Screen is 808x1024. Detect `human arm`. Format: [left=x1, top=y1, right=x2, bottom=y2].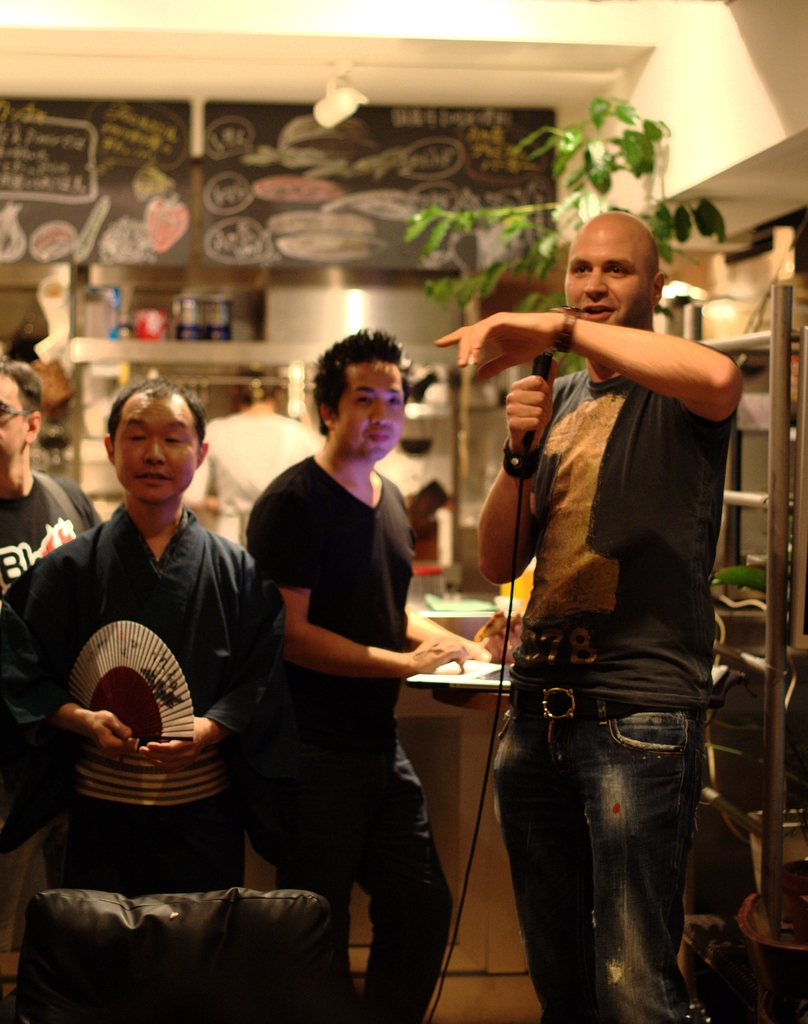
[left=474, top=354, right=560, bottom=586].
